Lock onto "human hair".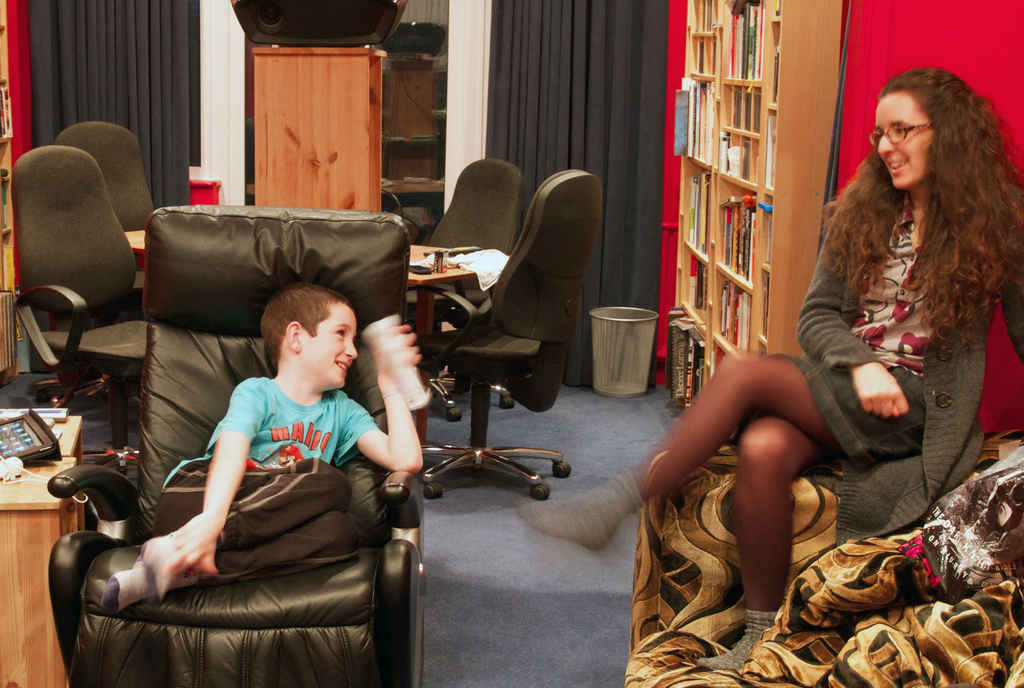
Locked: bbox(820, 65, 1023, 356).
